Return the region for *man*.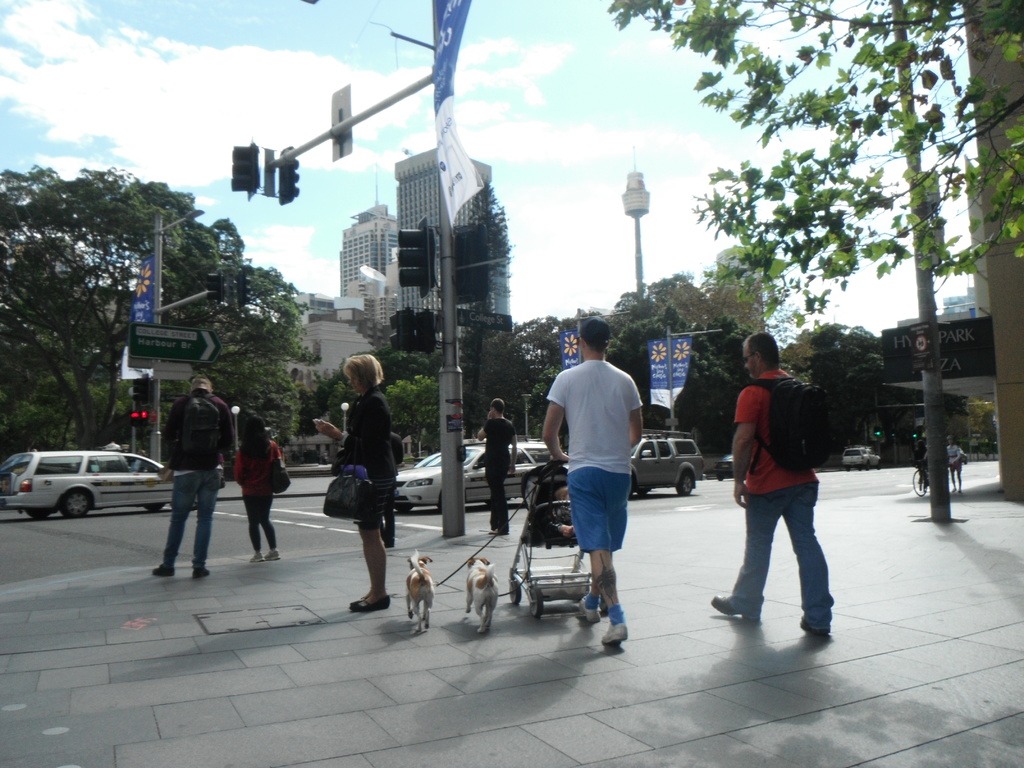
locate(710, 331, 834, 636).
